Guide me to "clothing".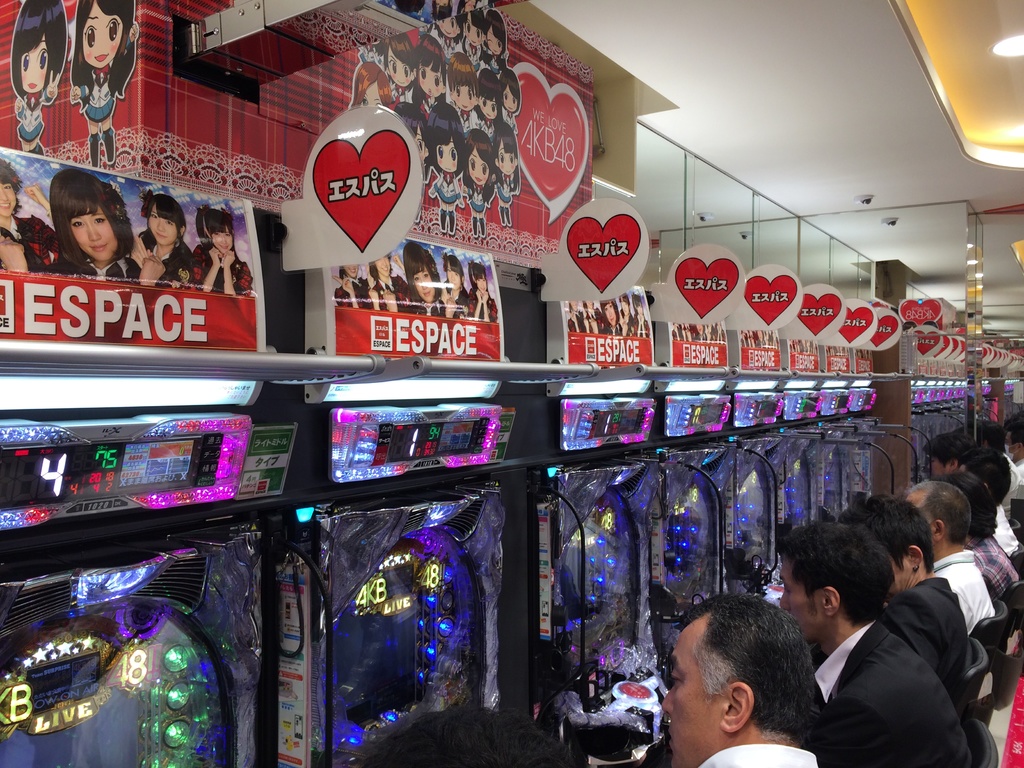
Guidance: crop(943, 545, 994, 633).
